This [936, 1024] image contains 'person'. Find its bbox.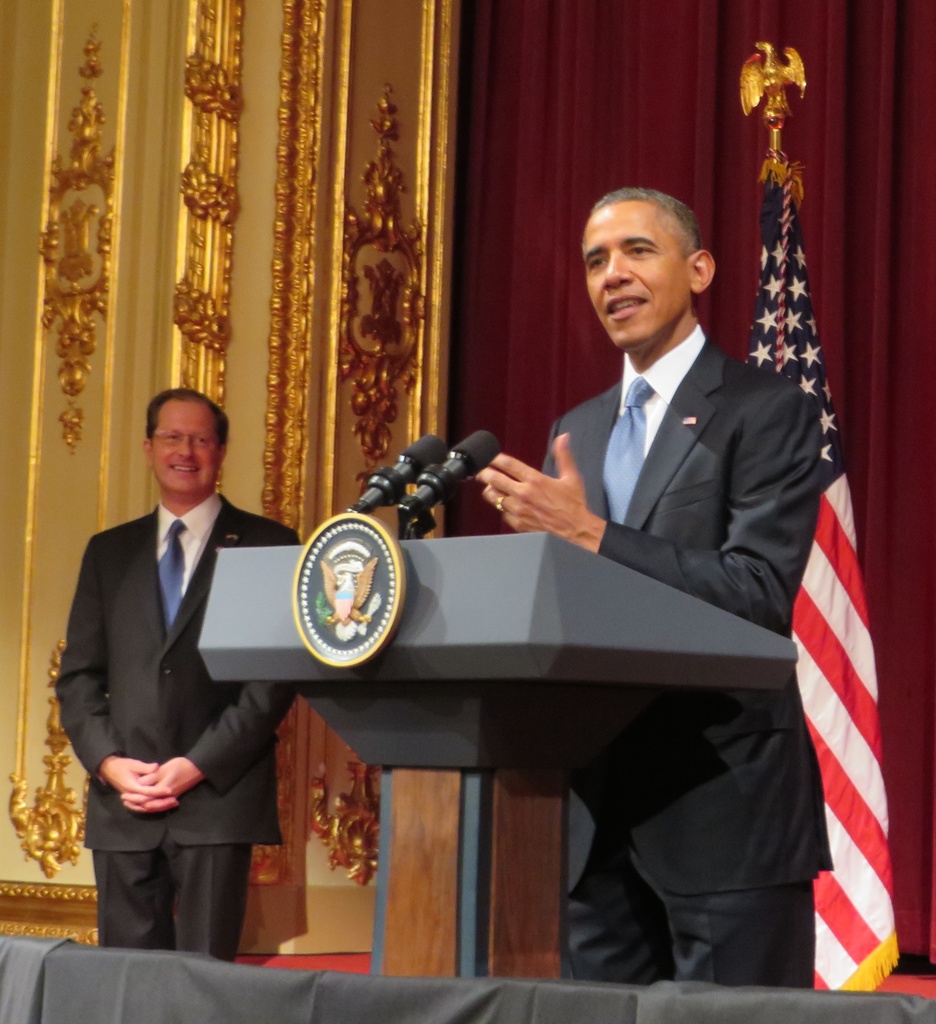
pyautogui.locateOnScreen(54, 386, 301, 960).
